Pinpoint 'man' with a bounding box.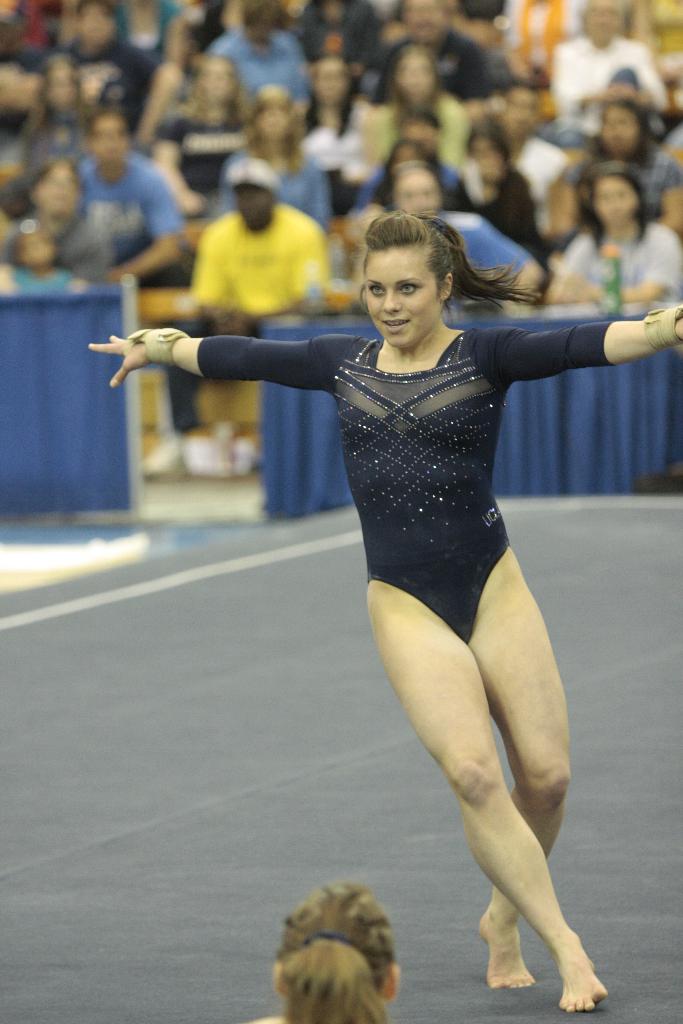
select_region(35, 116, 186, 269).
